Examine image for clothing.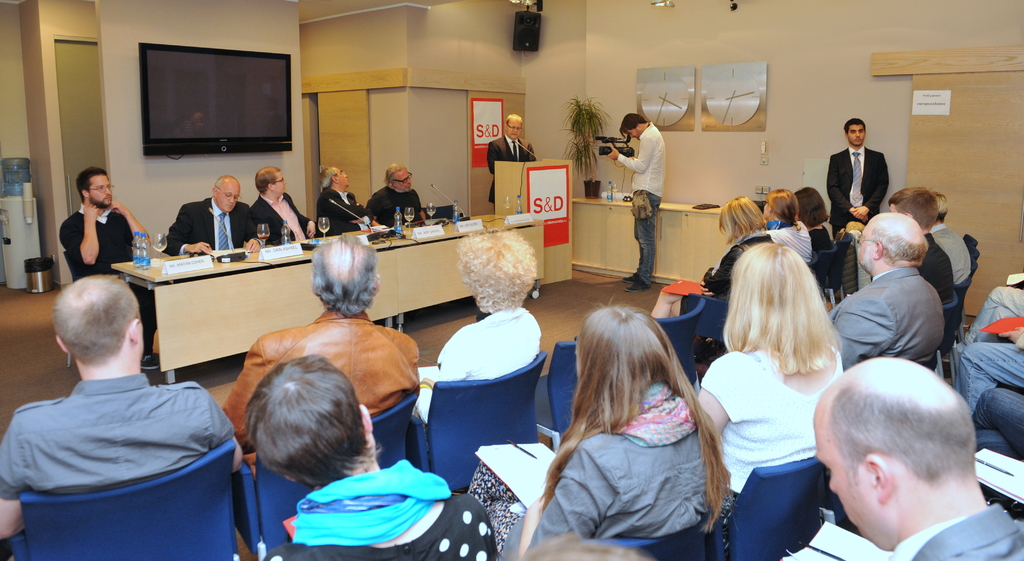
Examination result: (x1=366, y1=187, x2=430, y2=225).
